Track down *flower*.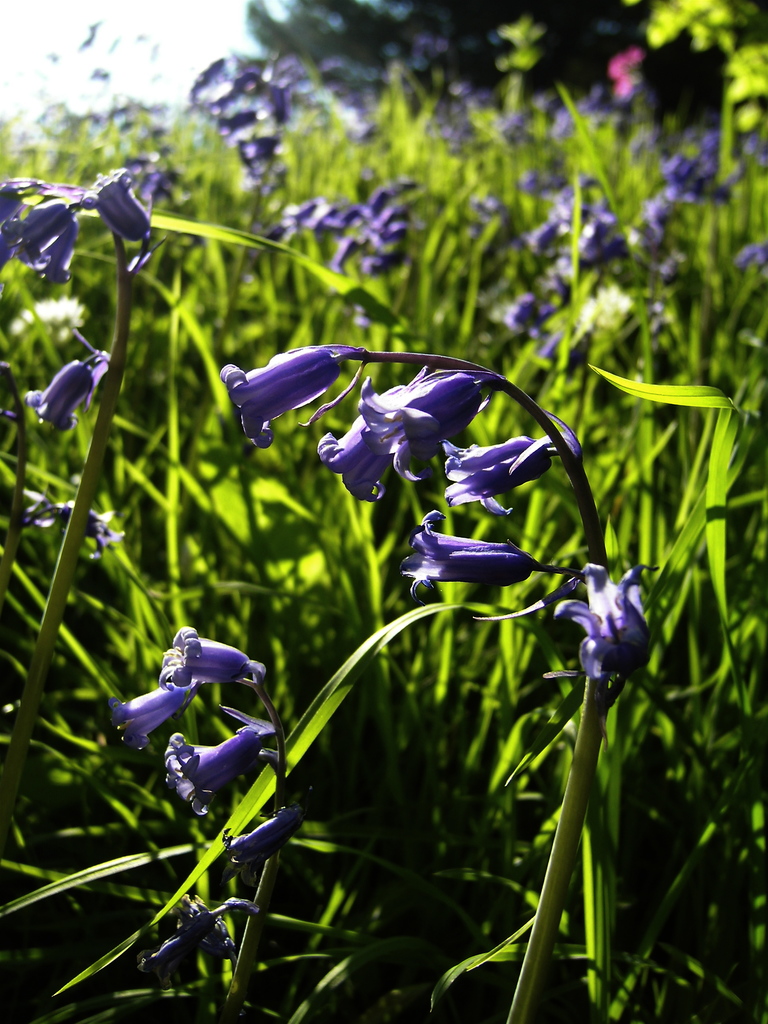
Tracked to 157,626,265,687.
